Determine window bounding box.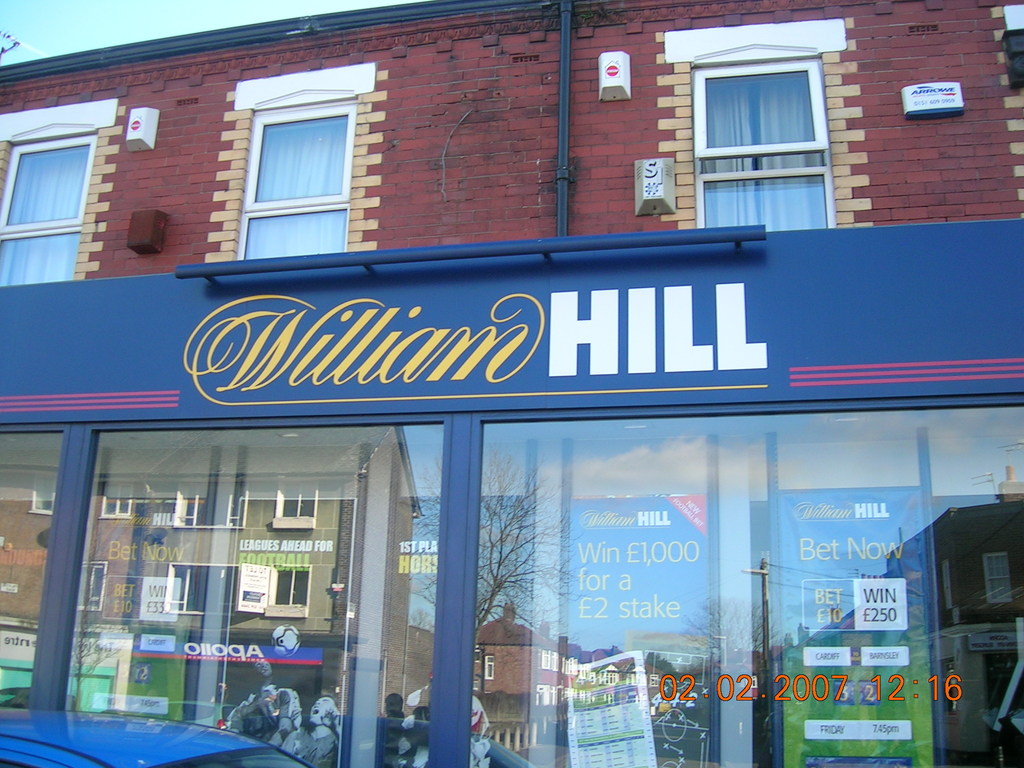
Determined: Rect(204, 61, 387, 262).
